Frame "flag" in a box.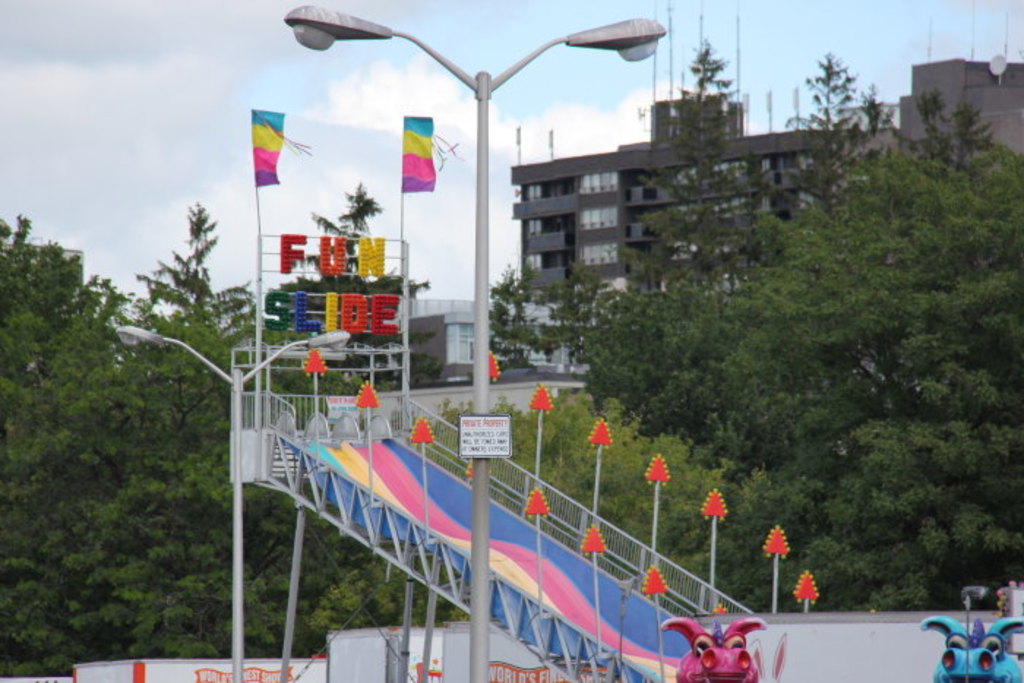
{"x1": 247, "y1": 111, "x2": 285, "y2": 186}.
